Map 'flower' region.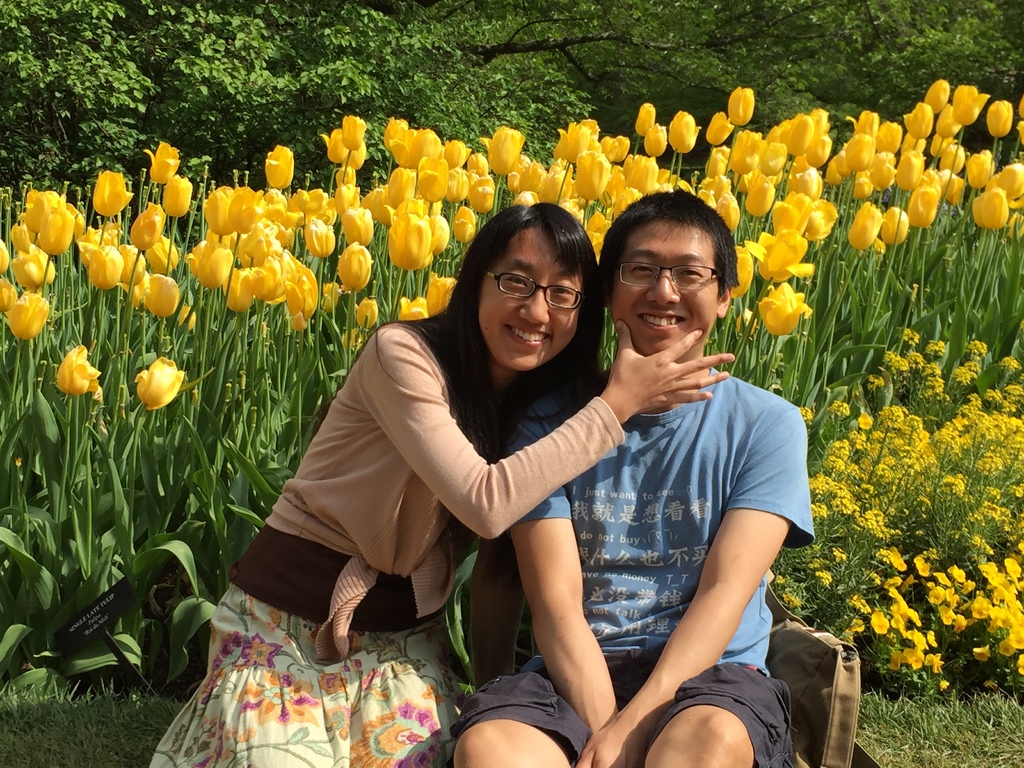
Mapped to bbox(753, 282, 814, 333).
